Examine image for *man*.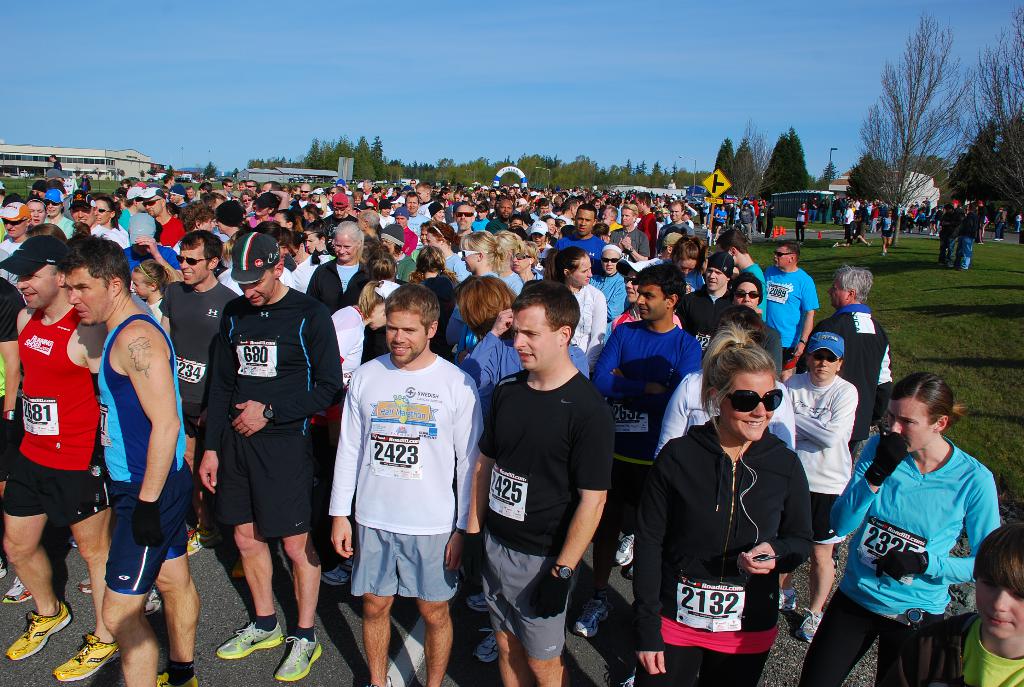
Examination result: detection(59, 242, 205, 686).
